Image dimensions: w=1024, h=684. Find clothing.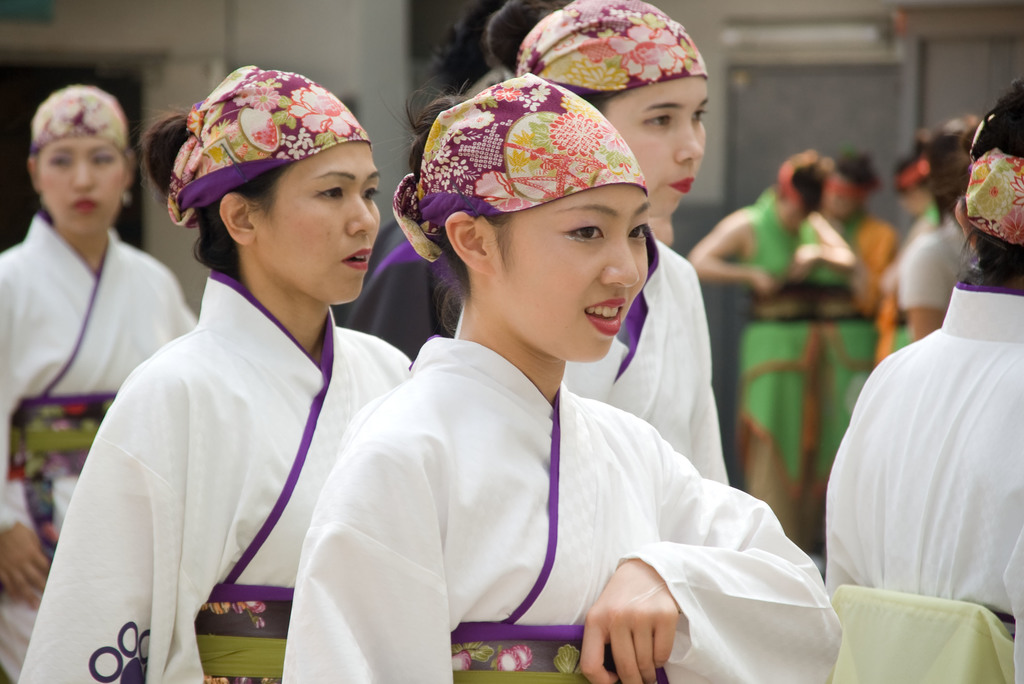
820:146:1023:683.
